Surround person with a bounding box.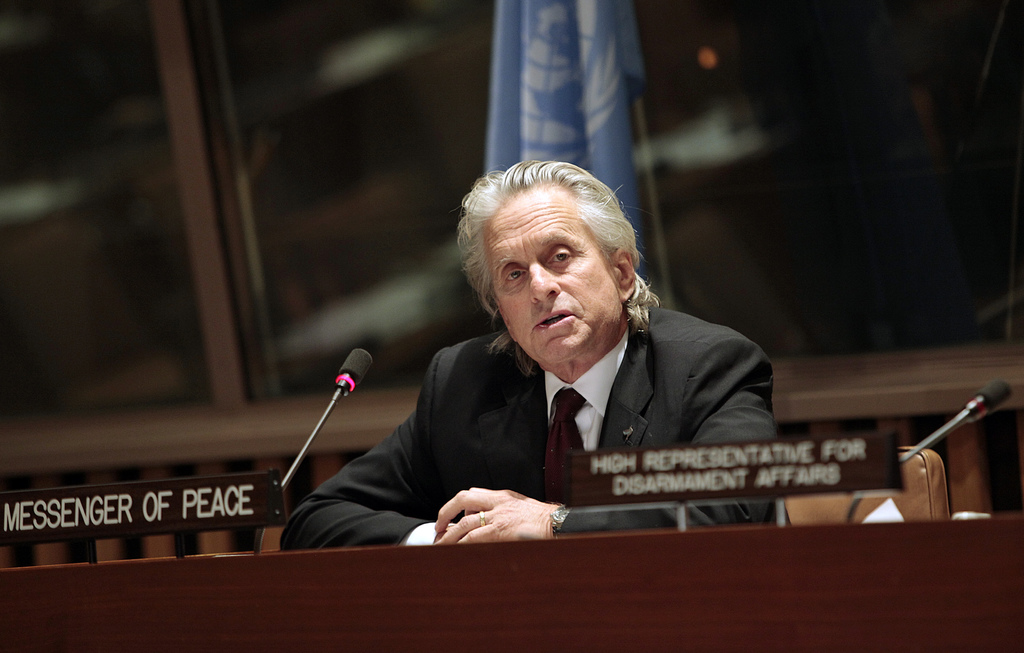
bbox=[320, 158, 797, 544].
